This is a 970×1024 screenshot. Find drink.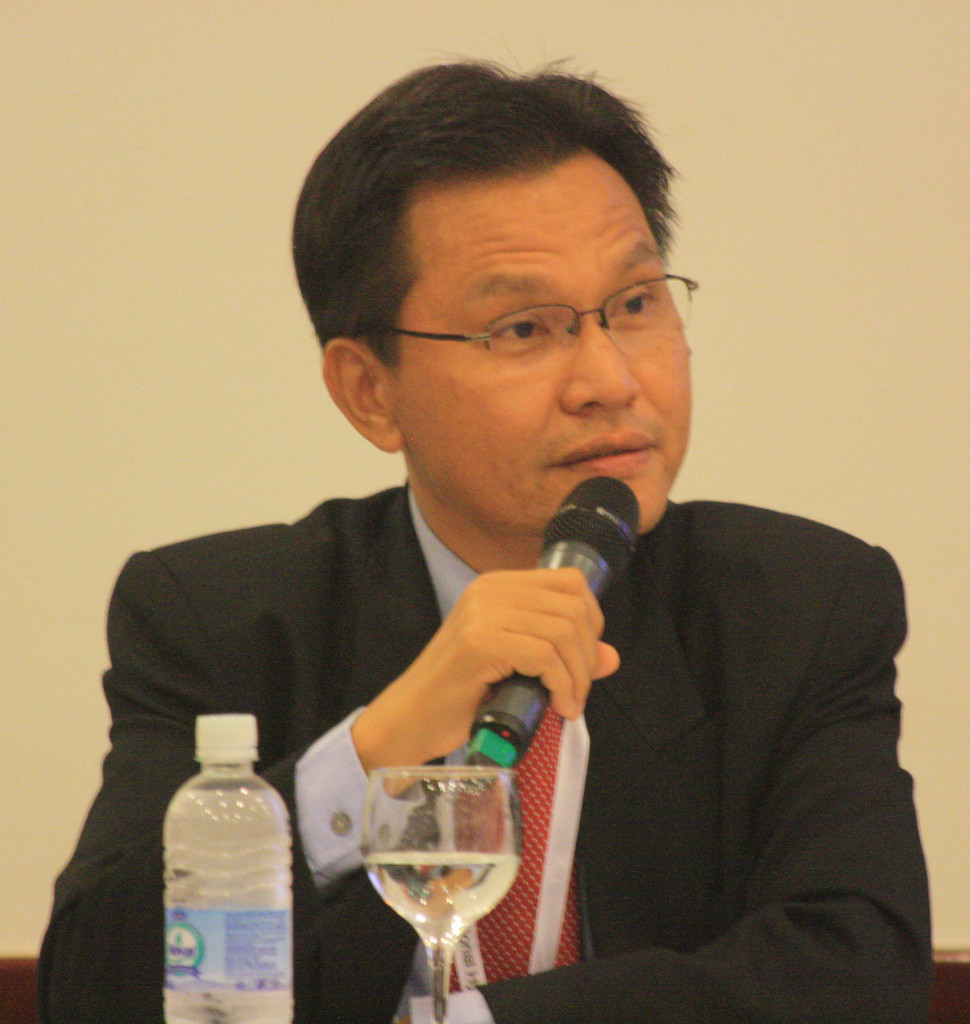
Bounding box: locate(359, 850, 522, 958).
